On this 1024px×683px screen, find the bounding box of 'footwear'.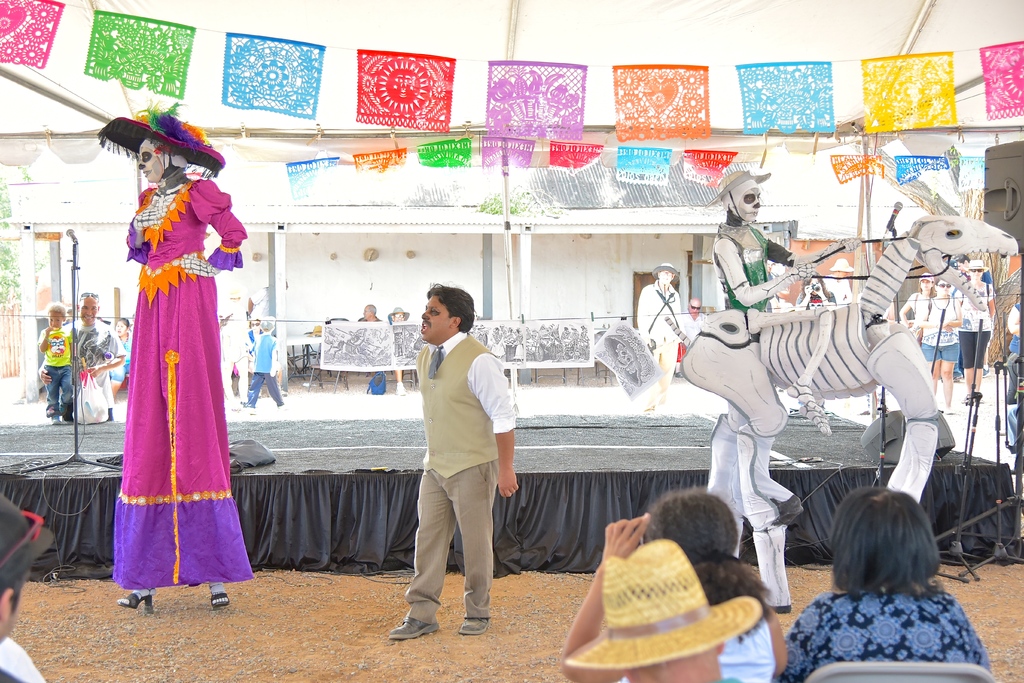
Bounding box: pyautogui.locateOnScreen(205, 592, 229, 613).
